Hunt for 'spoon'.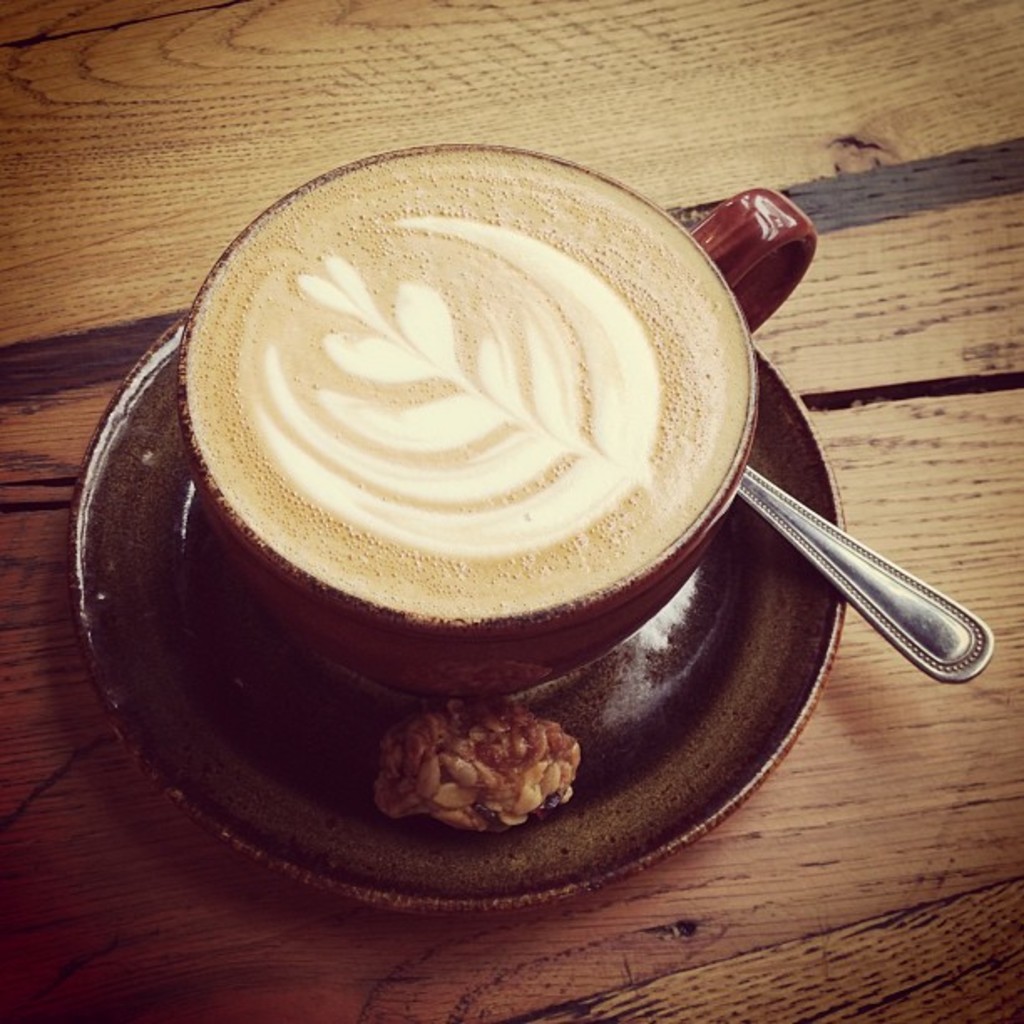
Hunted down at <box>731,467,994,688</box>.
